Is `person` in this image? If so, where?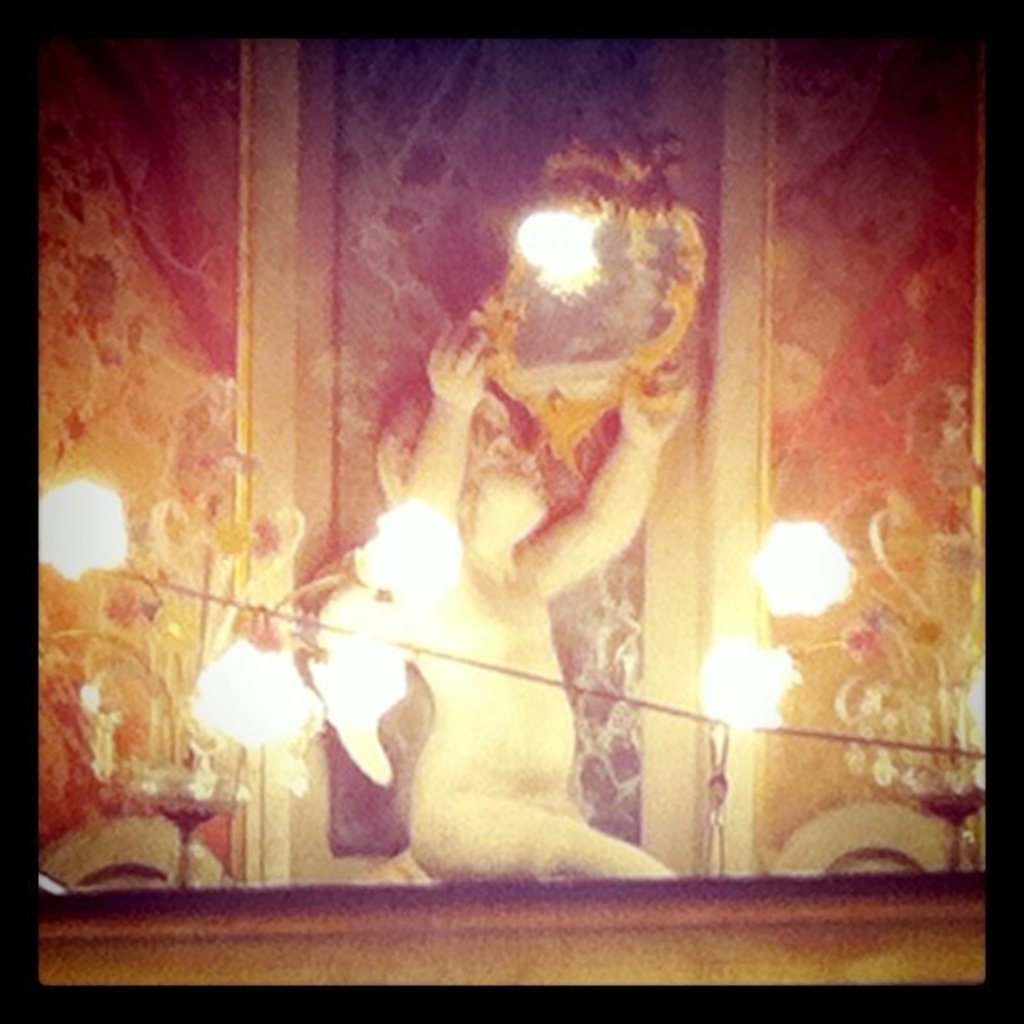
Yes, at (x1=368, y1=310, x2=694, y2=887).
